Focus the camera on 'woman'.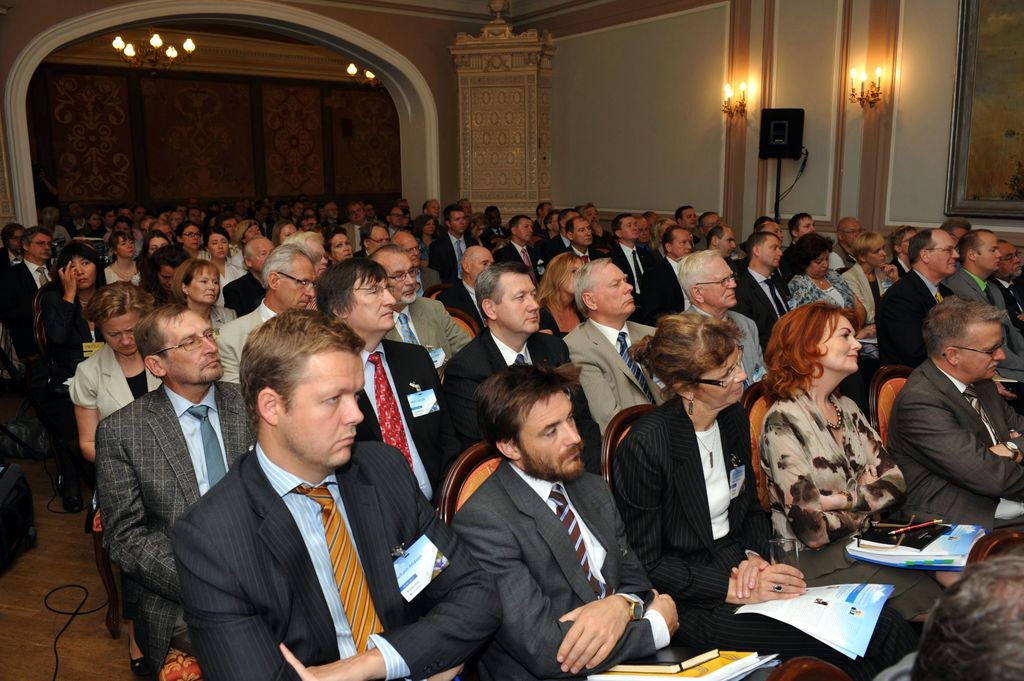
Focus region: 536, 252, 589, 339.
